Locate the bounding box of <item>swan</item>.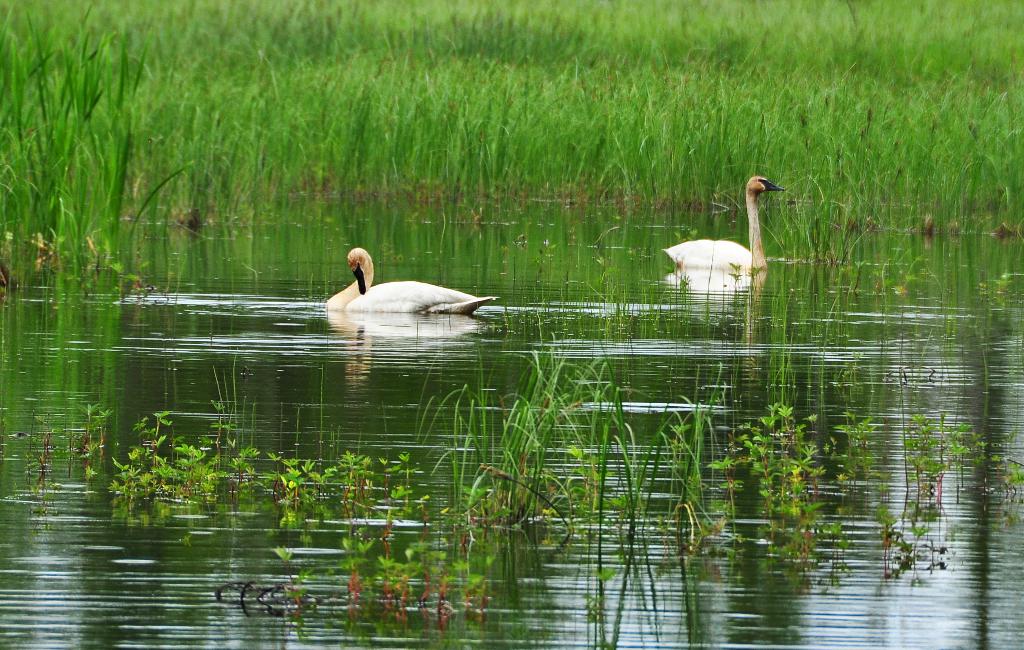
Bounding box: (320, 246, 496, 319).
